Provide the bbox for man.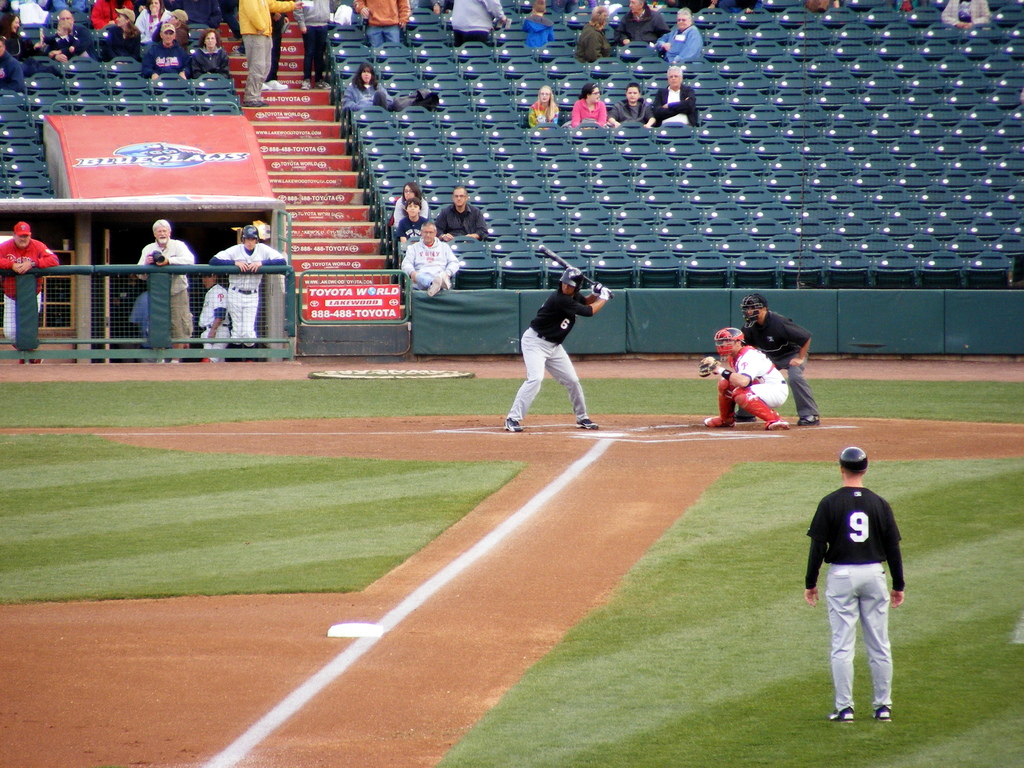
{"x1": 348, "y1": 0, "x2": 412, "y2": 49}.
